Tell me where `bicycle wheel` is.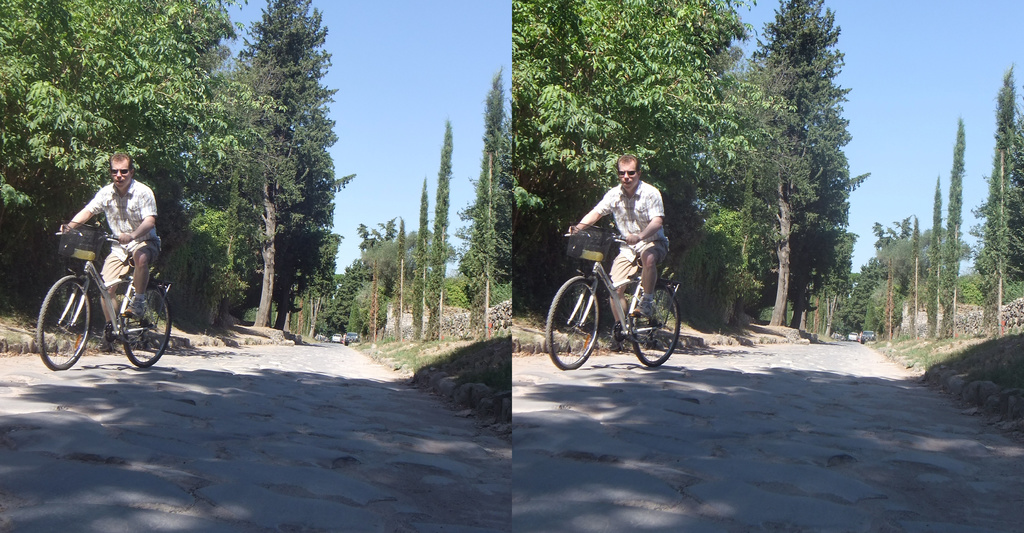
`bicycle wheel` is at (x1=120, y1=283, x2=173, y2=372).
